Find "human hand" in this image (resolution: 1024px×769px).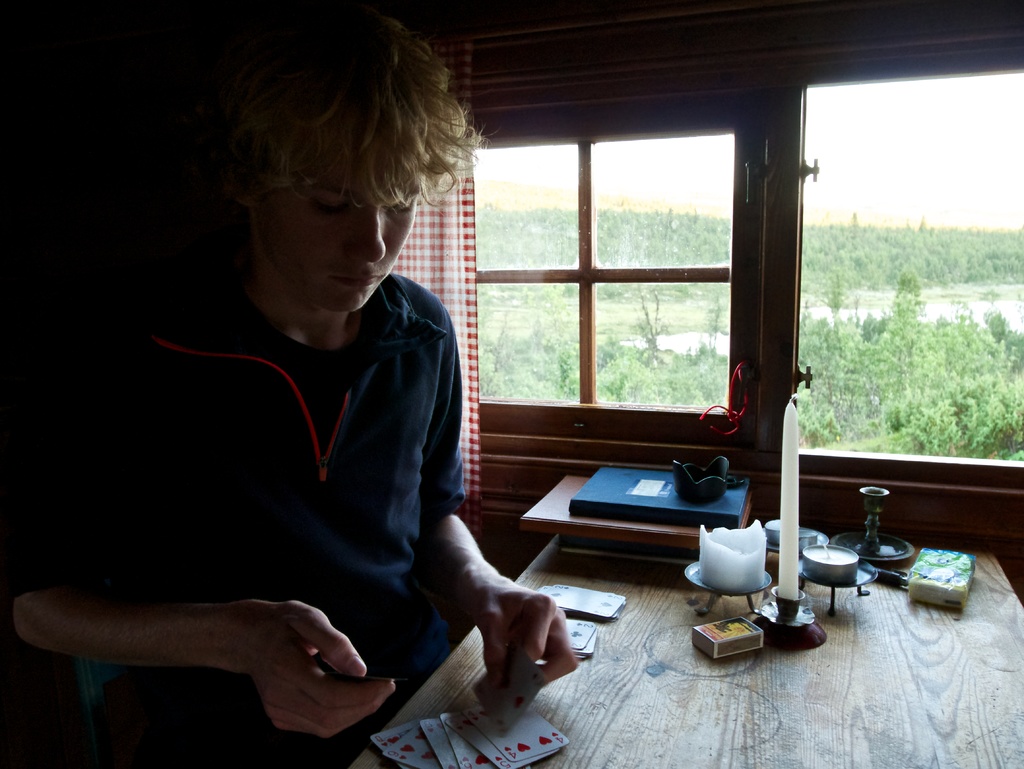
{"x1": 469, "y1": 582, "x2": 580, "y2": 692}.
